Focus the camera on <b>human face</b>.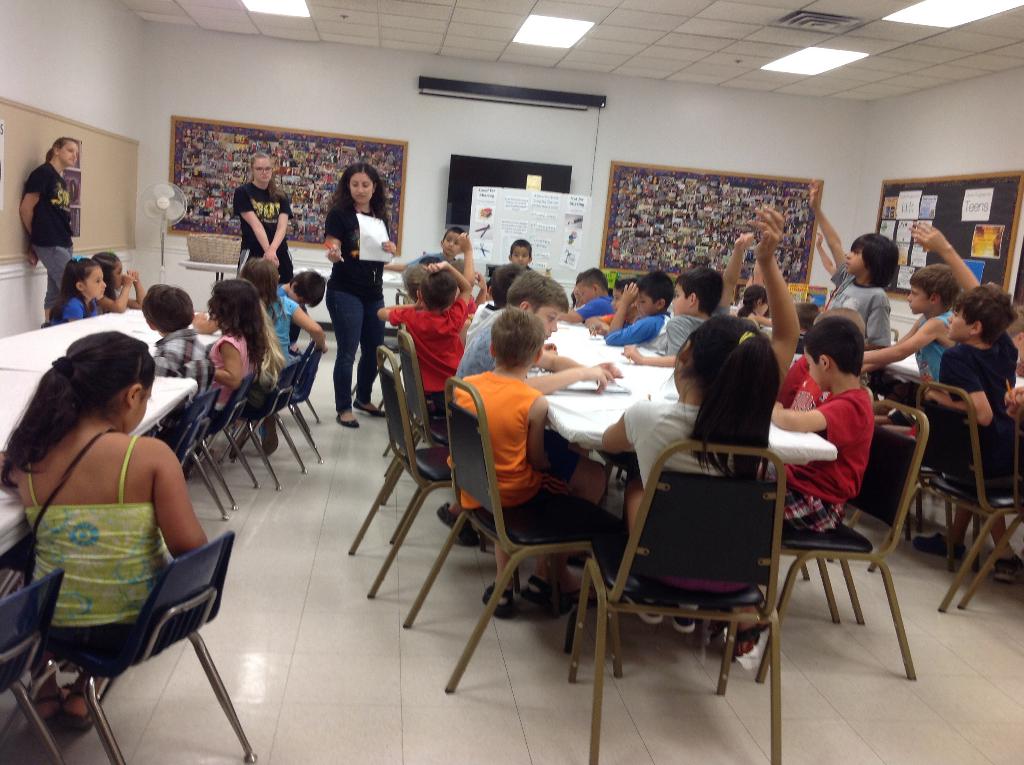
Focus region: (62, 142, 77, 167).
